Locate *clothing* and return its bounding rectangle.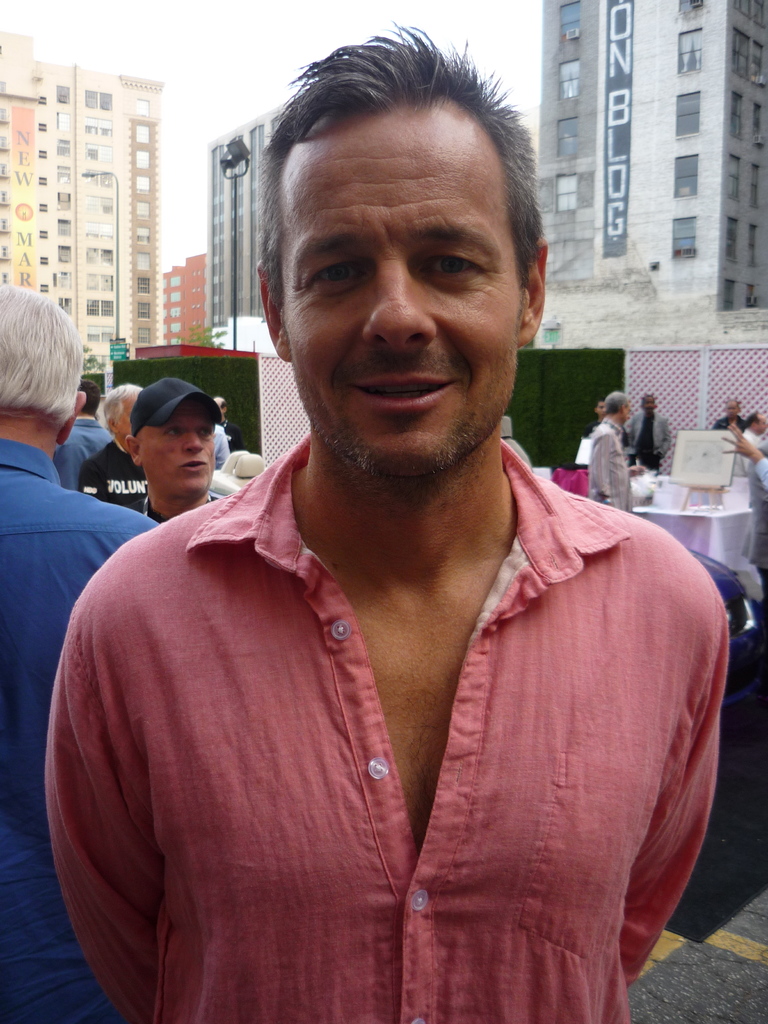
l=737, t=428, r=764, b=474.
